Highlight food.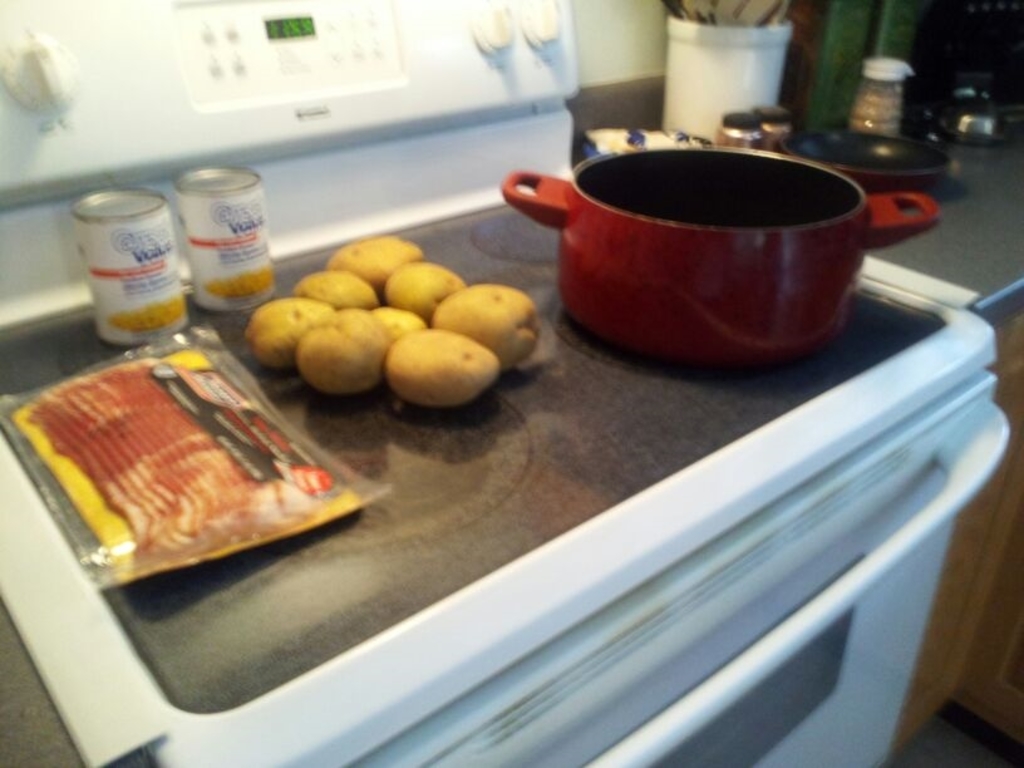
Highlighted region: 286, 267, 380, 310.
